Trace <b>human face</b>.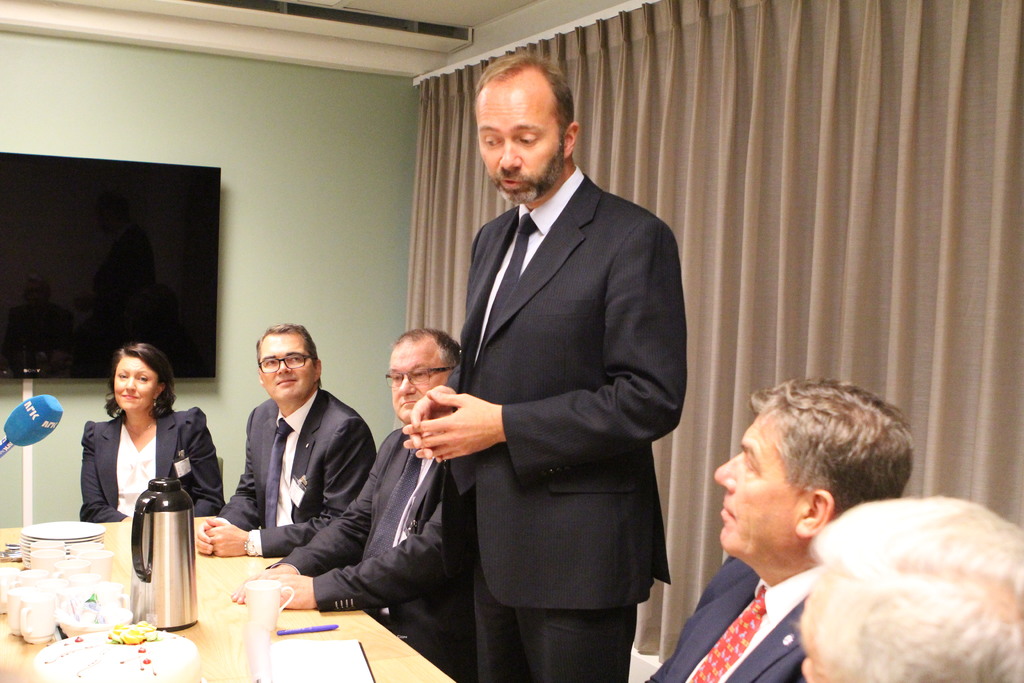
Traced to bbox(259, 335, 312, 402).
